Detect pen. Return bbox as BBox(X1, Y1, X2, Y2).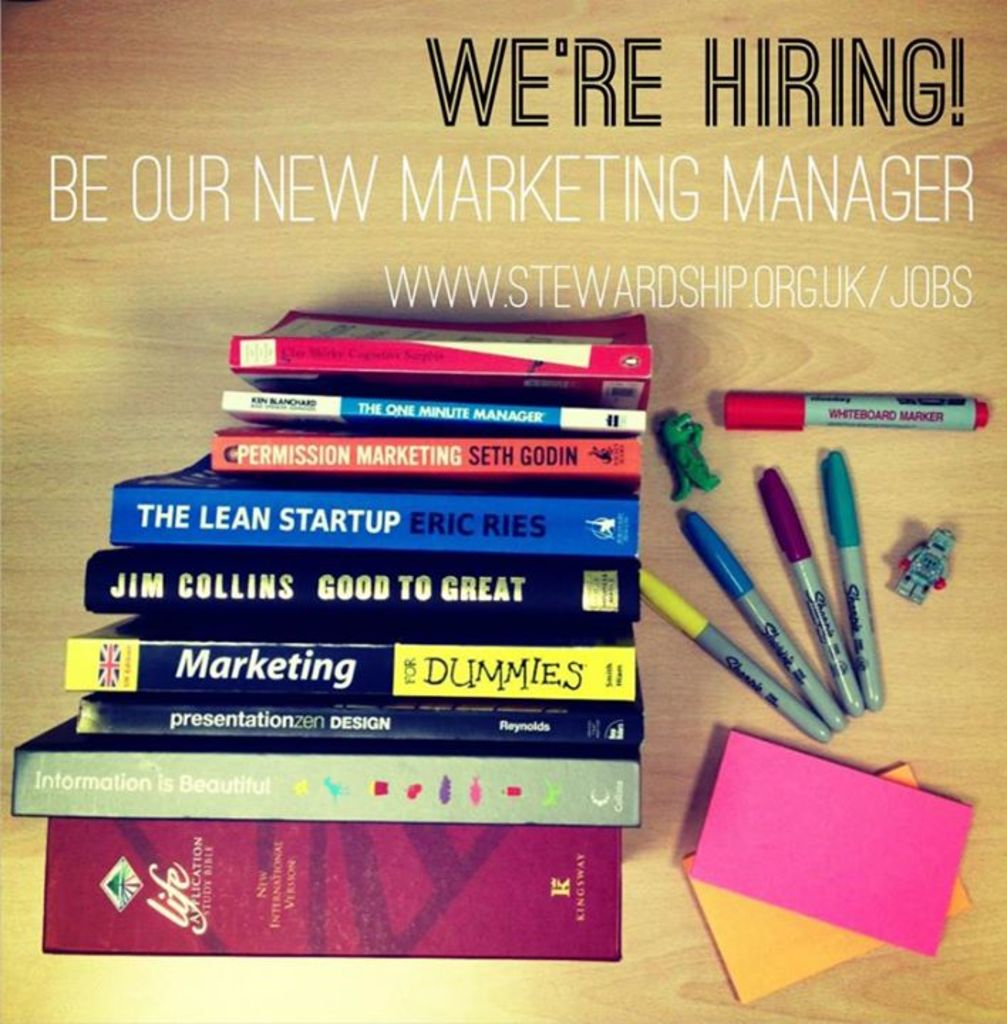
BBox(761, 468, 863, 720).
